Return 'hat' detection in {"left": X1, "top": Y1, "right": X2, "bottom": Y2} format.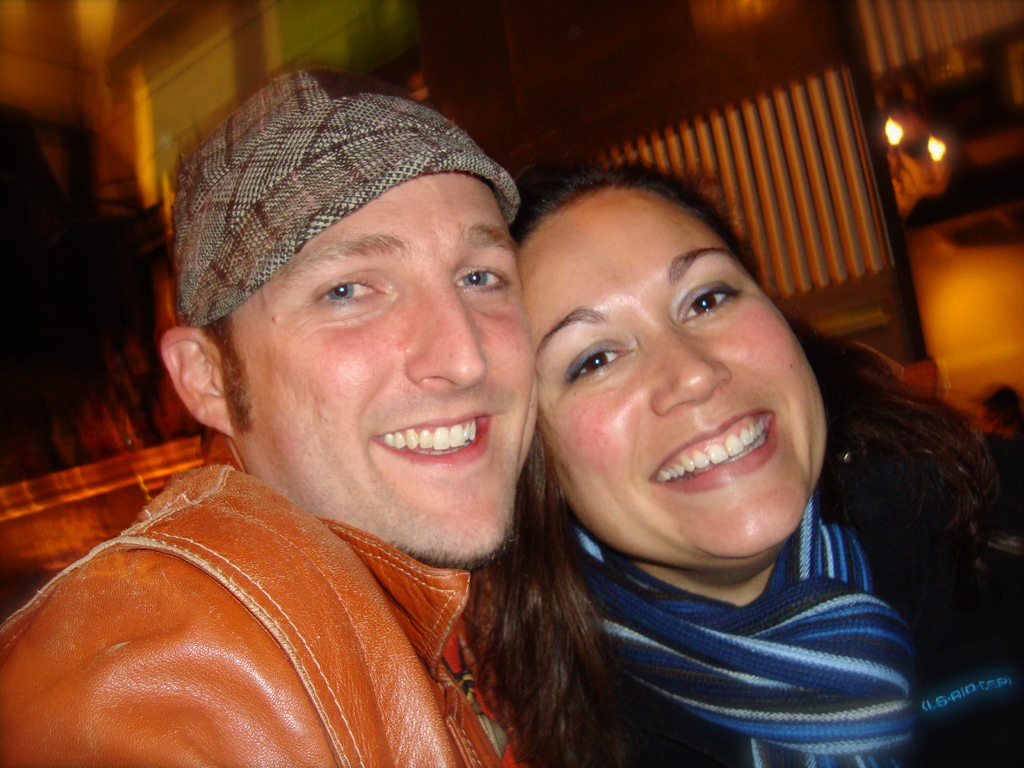
{"left": 159, "top": 72, "right": 520, "bottom": 324}.
